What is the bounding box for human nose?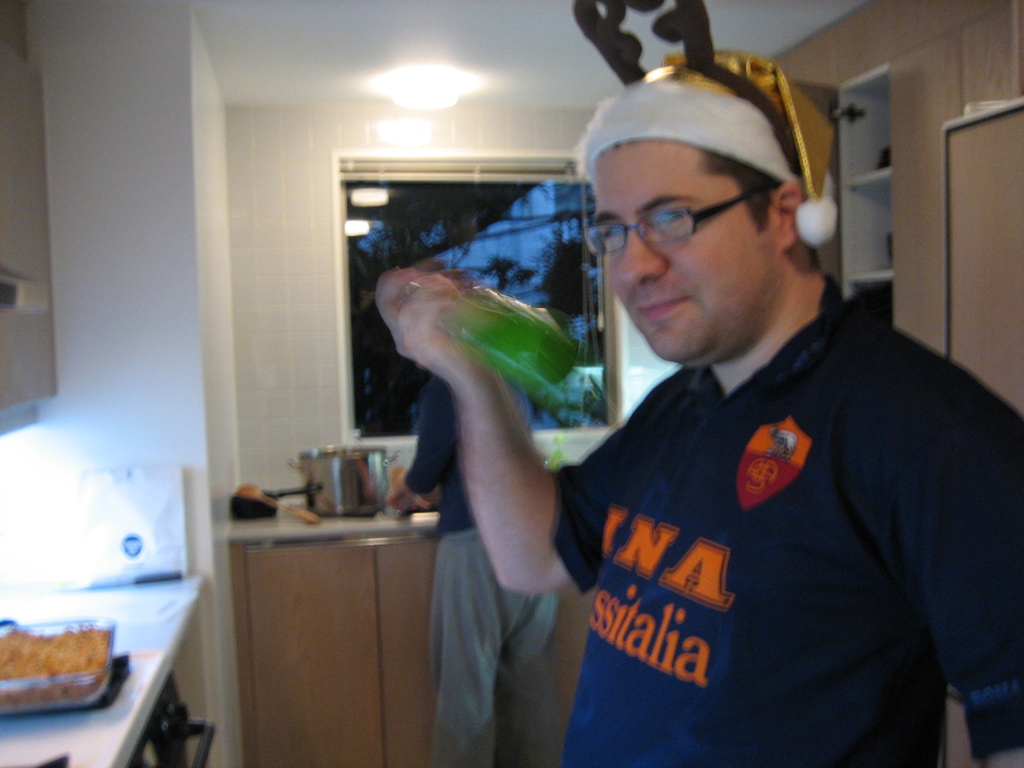
region(617, 230, 665, 285).
